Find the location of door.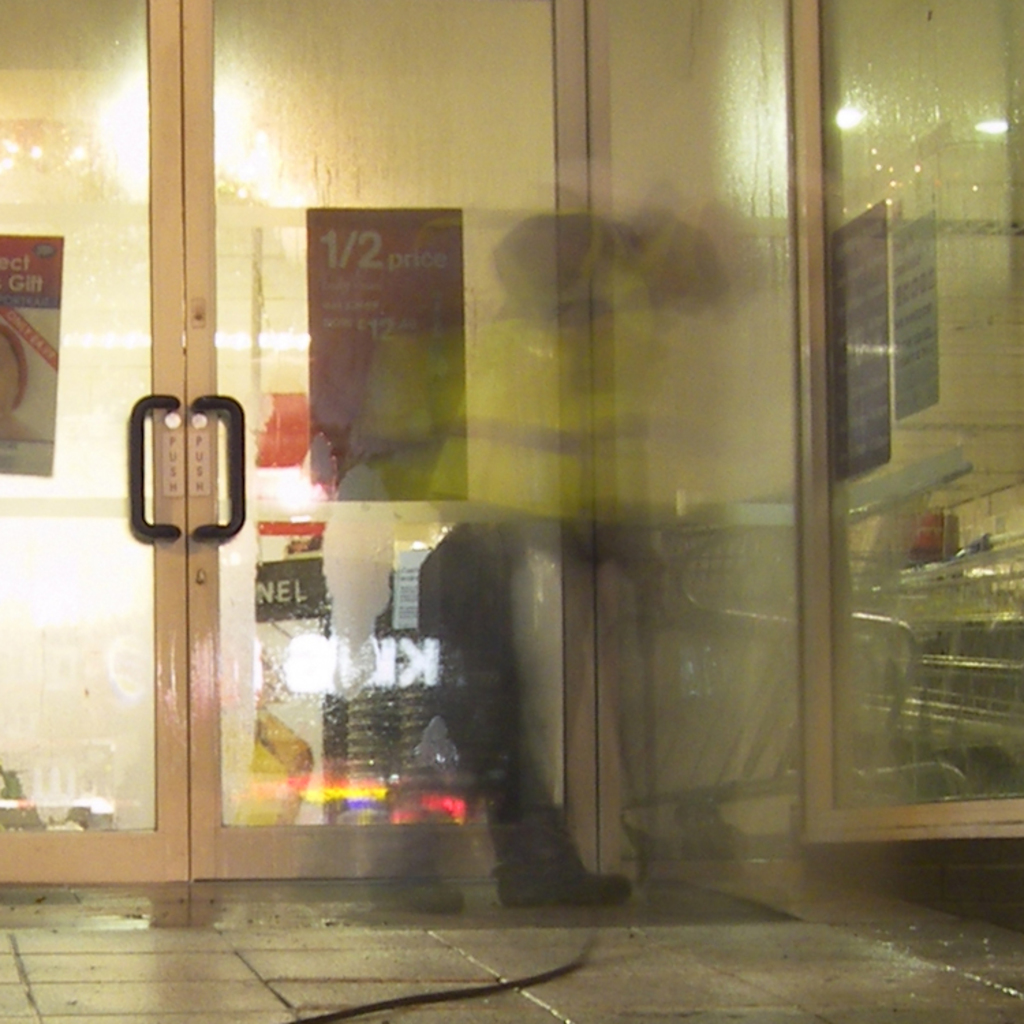
Location: l=150, t=19, r=878, b=935.
